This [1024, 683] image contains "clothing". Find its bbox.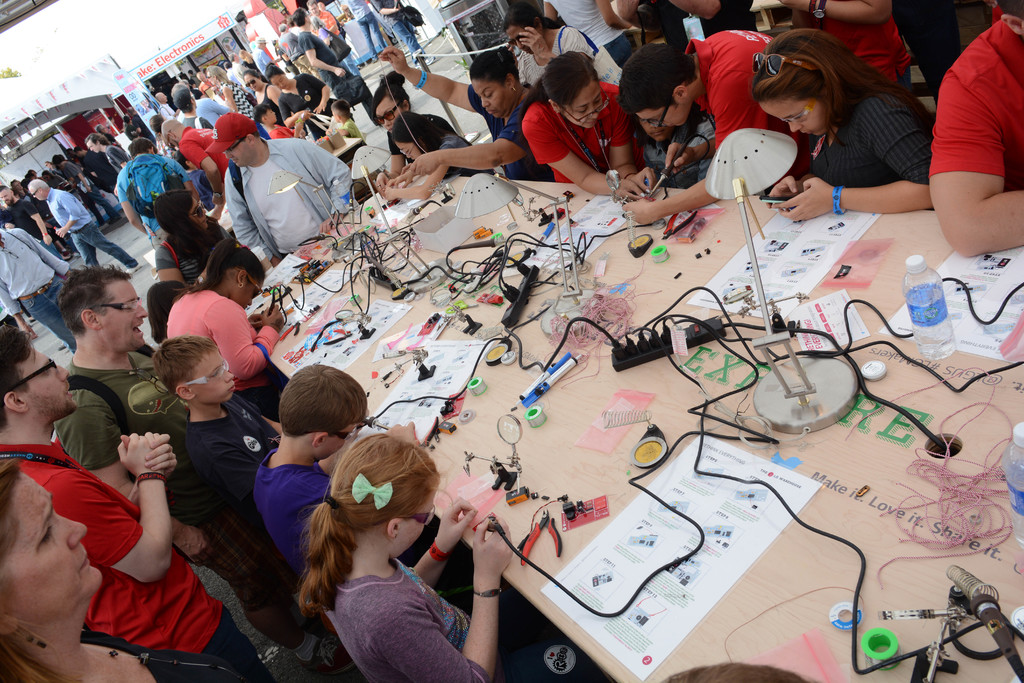
{"x1": 520, "y1": 65, "x2": 626, "y2": 170}.
